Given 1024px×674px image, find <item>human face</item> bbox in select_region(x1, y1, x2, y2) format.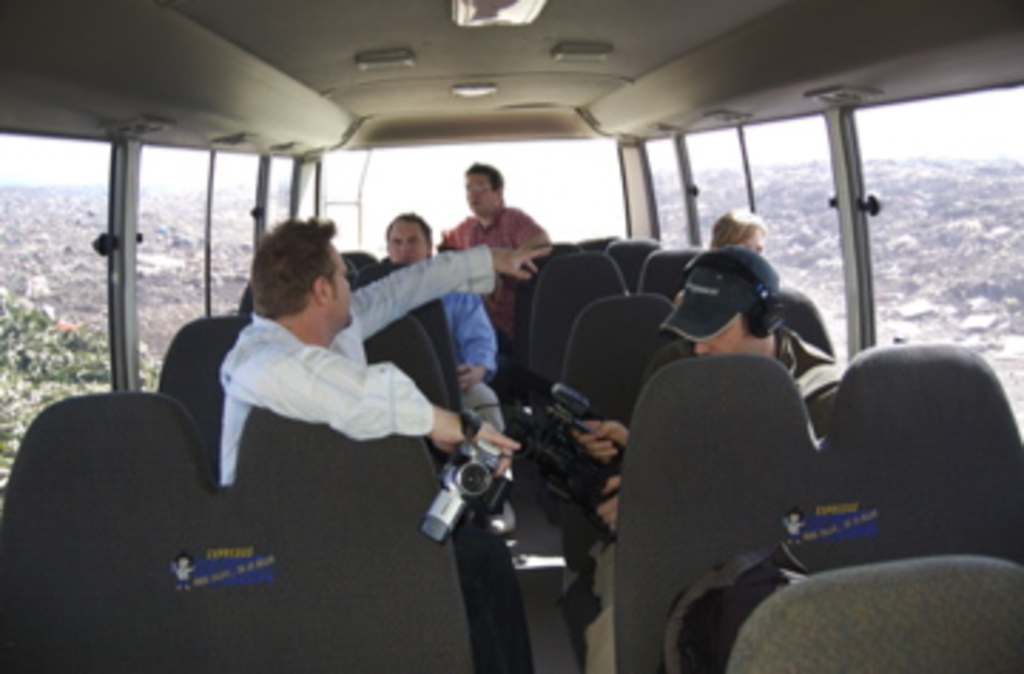
select_region(466, 173, 492, 205).
